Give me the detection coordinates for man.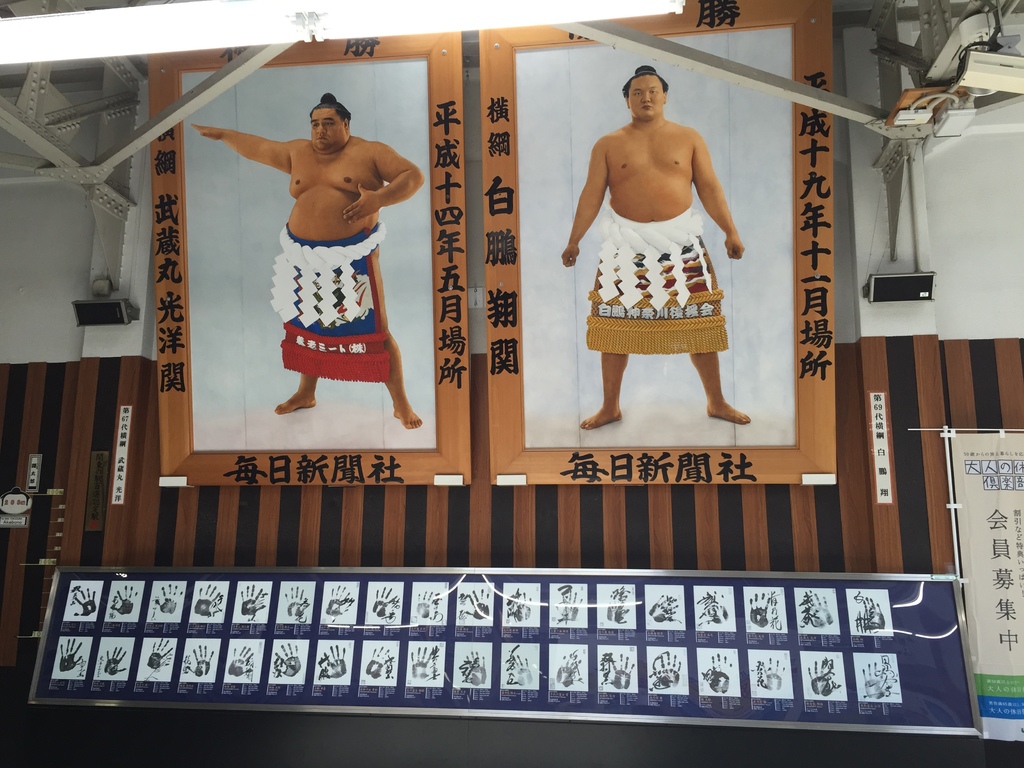
(x1=562, y1=63, x2=752, y2=432).
